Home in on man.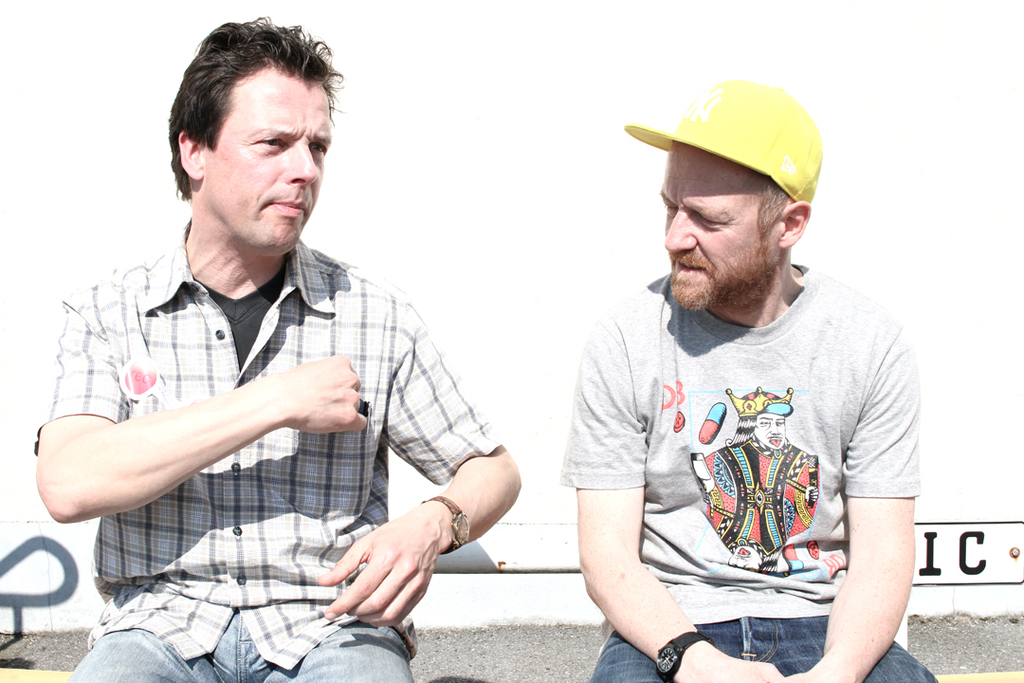
Homed in at l=554, t=46, r=925, b=682.
